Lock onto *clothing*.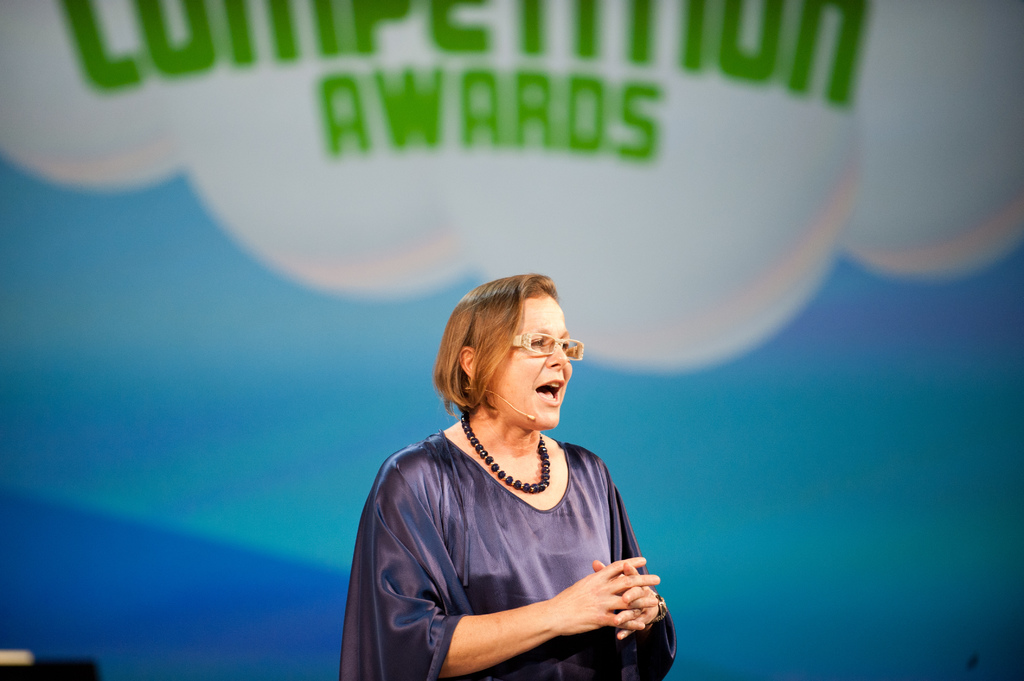
Locked: region(359, 397, 678, 671).
